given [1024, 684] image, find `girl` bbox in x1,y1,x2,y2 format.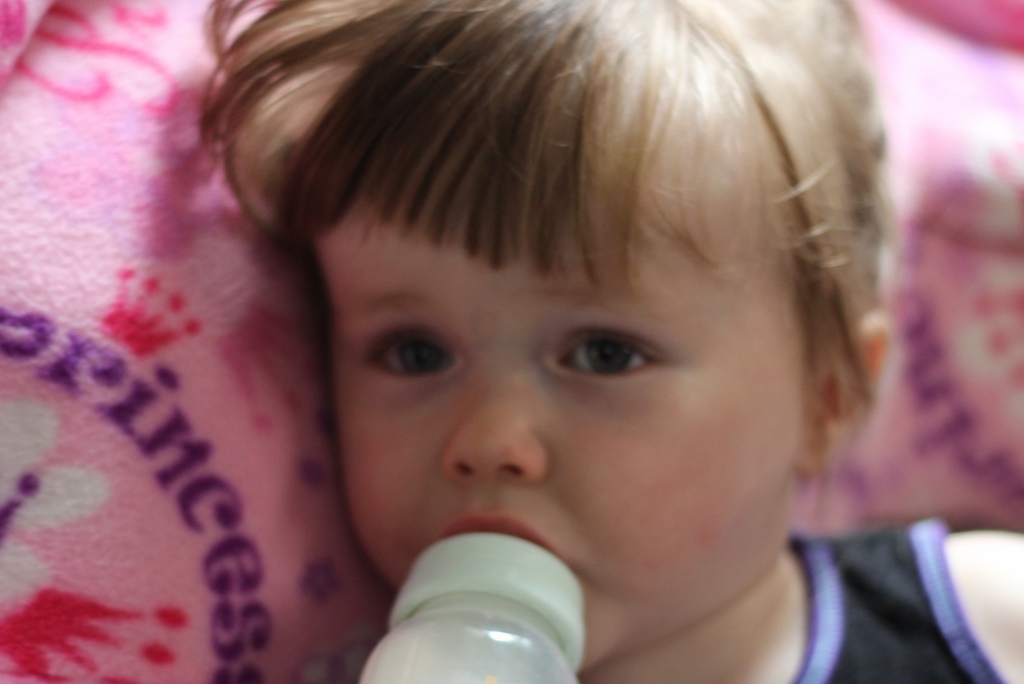
204,0,1023,683.
